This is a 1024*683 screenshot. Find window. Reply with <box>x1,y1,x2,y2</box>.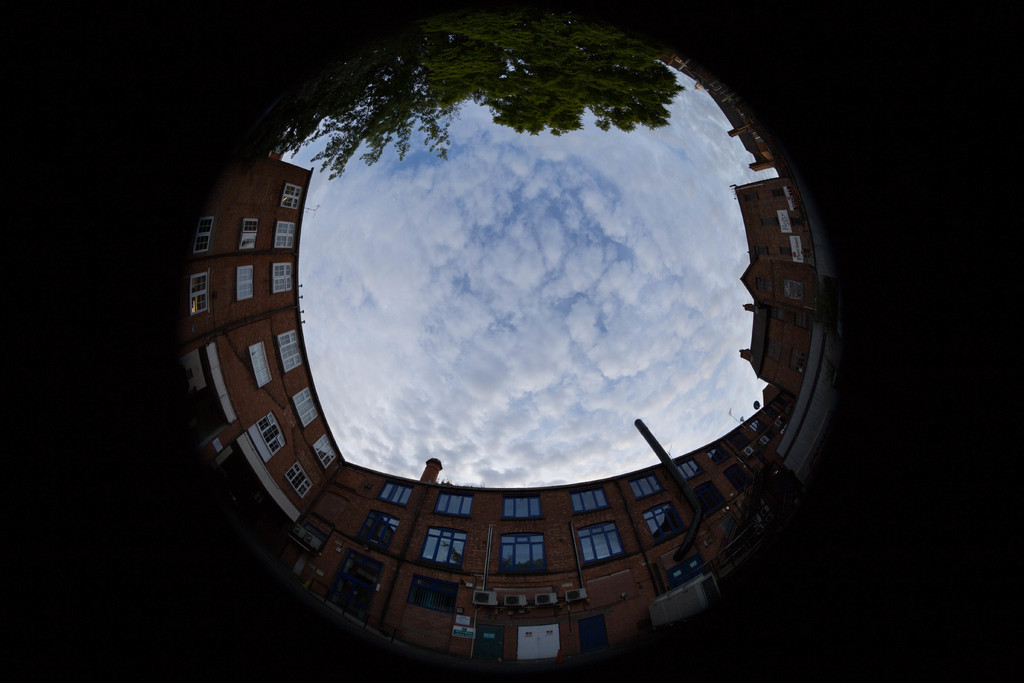
<box>229,260,257,303</box>.
